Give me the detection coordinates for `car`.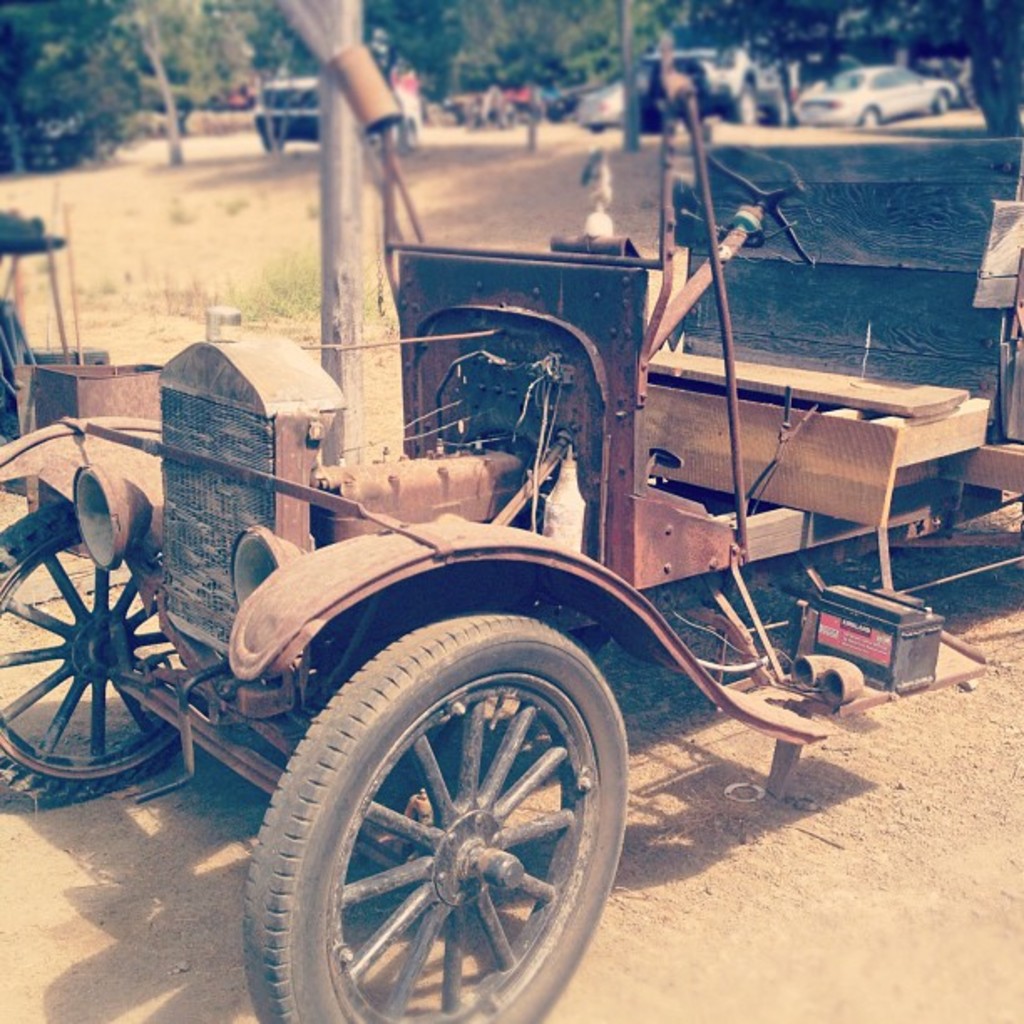
<box>790,67,959,131</box>.
